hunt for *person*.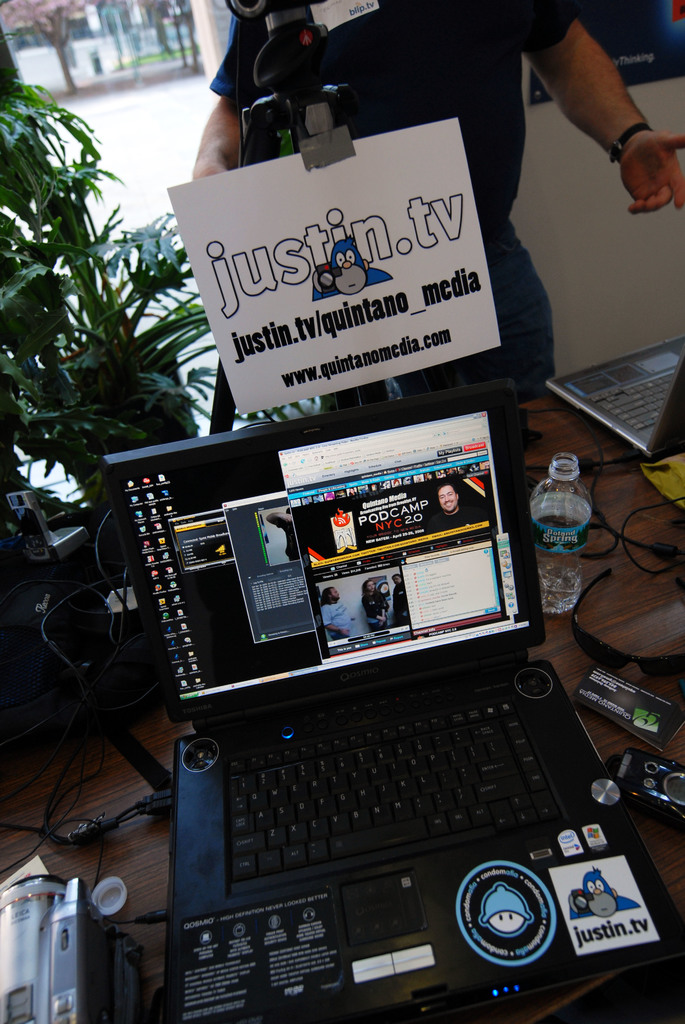
Hunted down at [323, 588, 356, 638].
